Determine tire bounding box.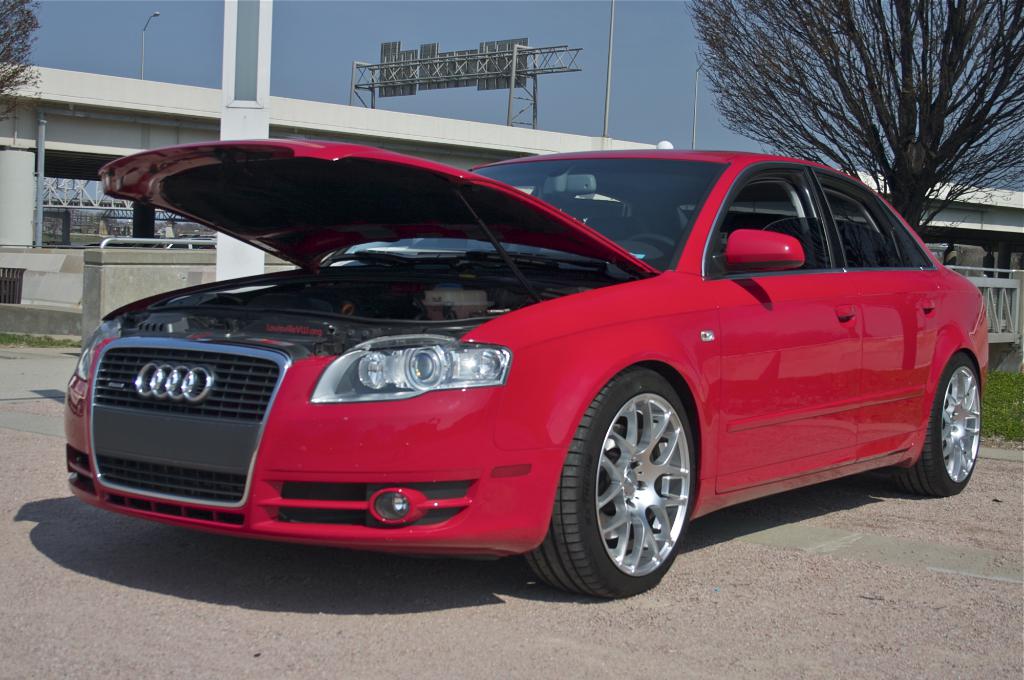
Determined: box=[898, 349, 980, 498].
